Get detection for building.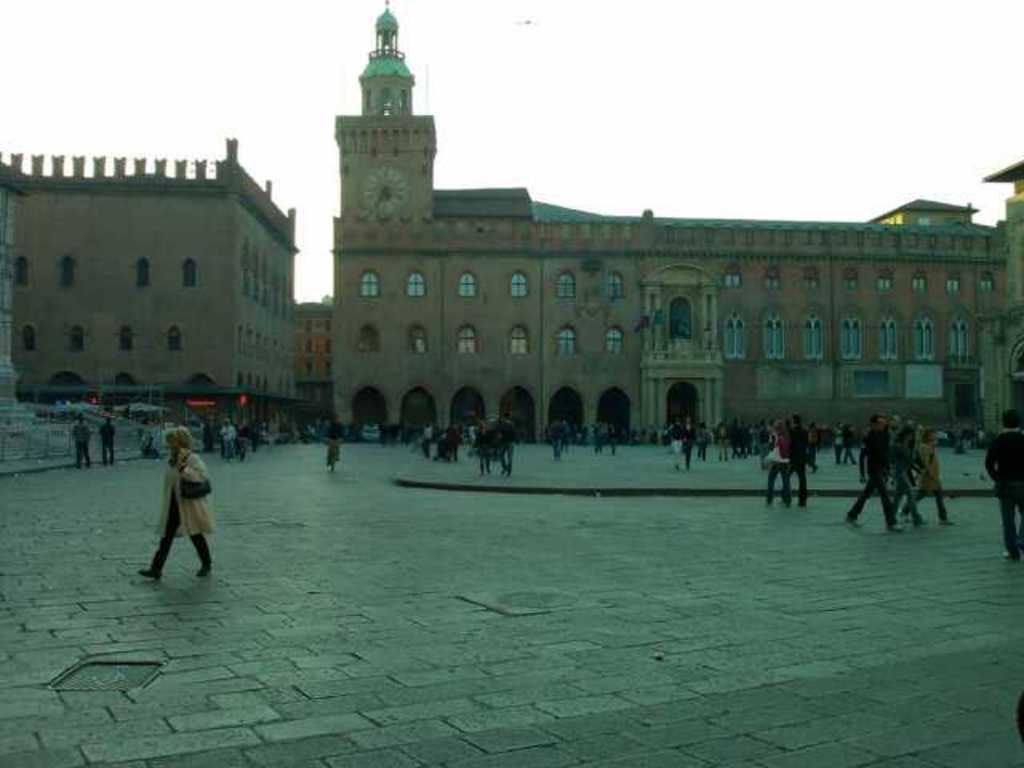
Detection: x1=18, y1=128, x2=294, y2=421.
